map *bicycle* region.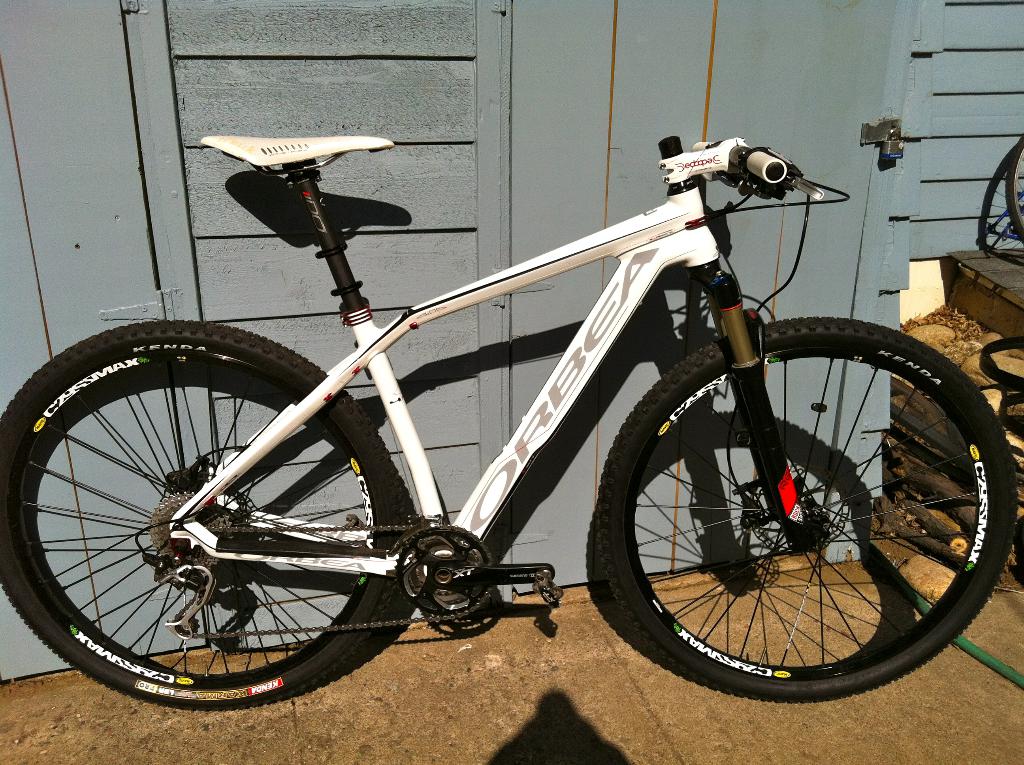
Mapped to bbox=[4, 61, 986, 734].
